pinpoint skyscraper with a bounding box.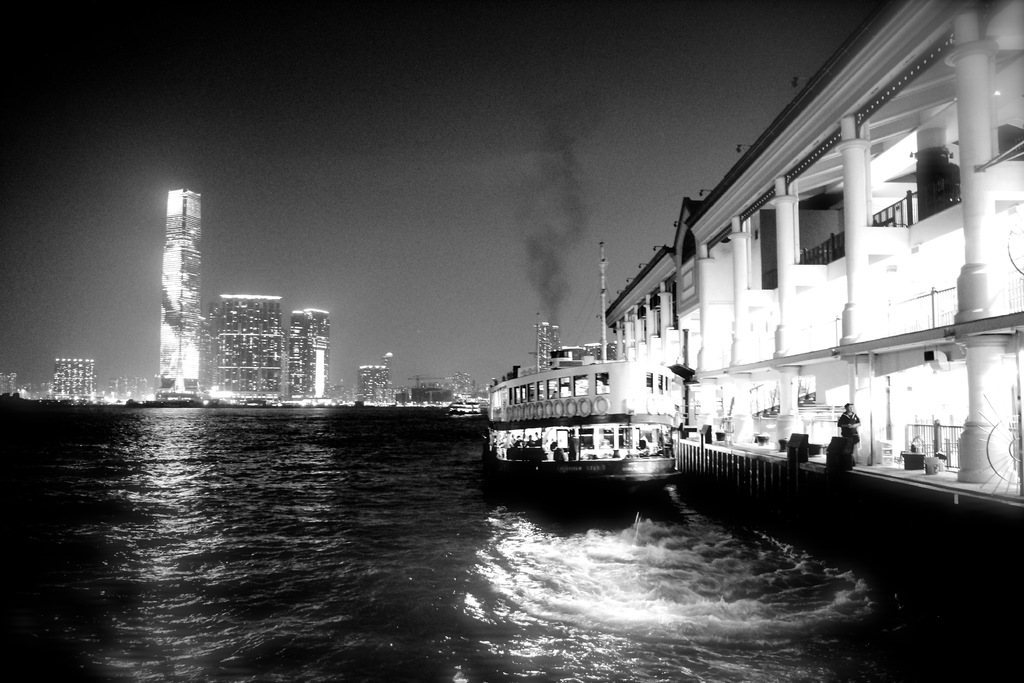
154 188 204 395.
